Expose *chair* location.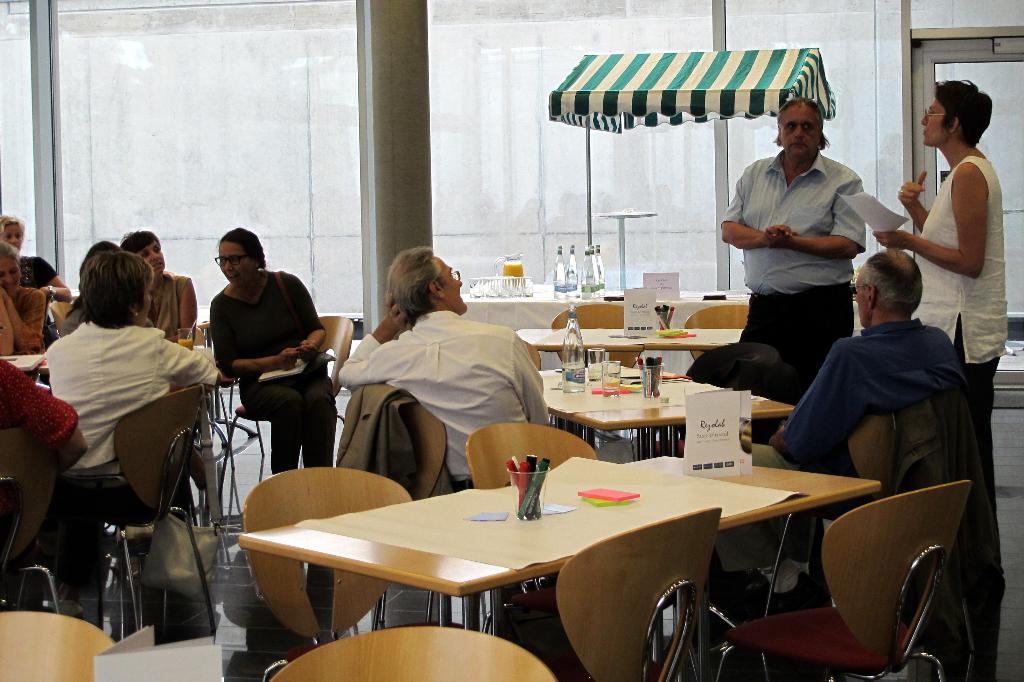
Exposed at locate(712, 482, 973, 681).
